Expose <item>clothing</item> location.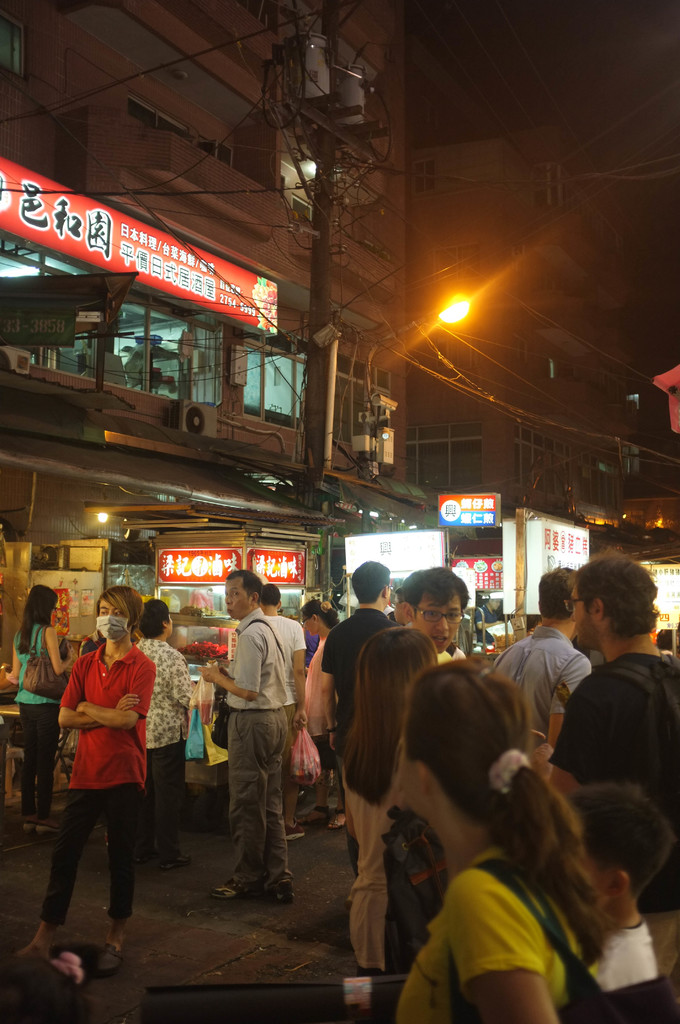
Exposed at 325:599:393:758.
